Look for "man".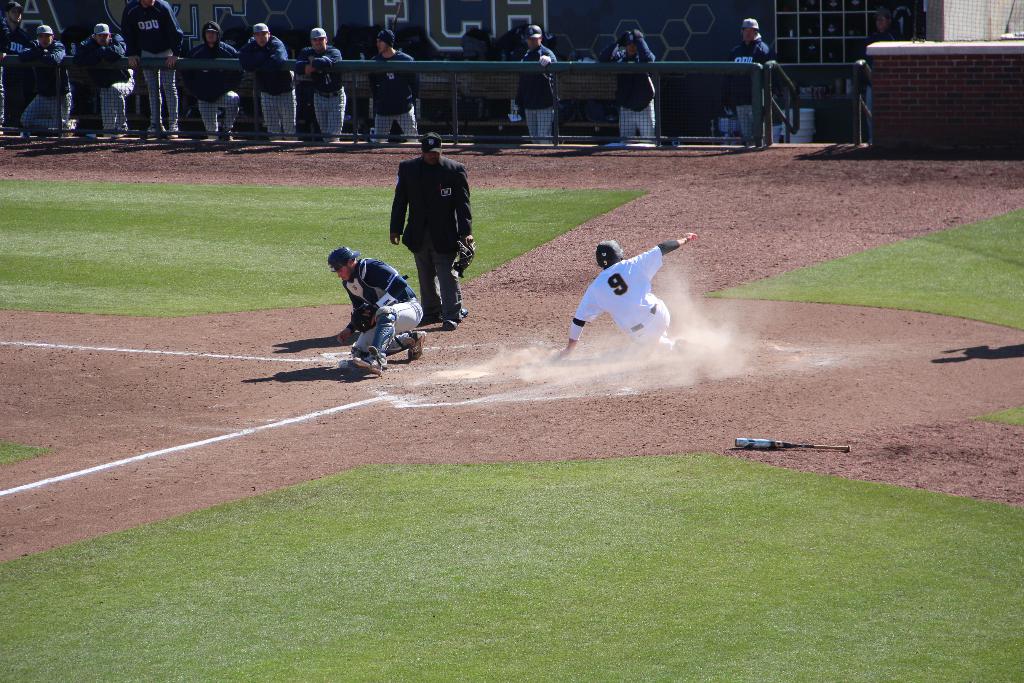
Found: (606, 28, 655, 138).
